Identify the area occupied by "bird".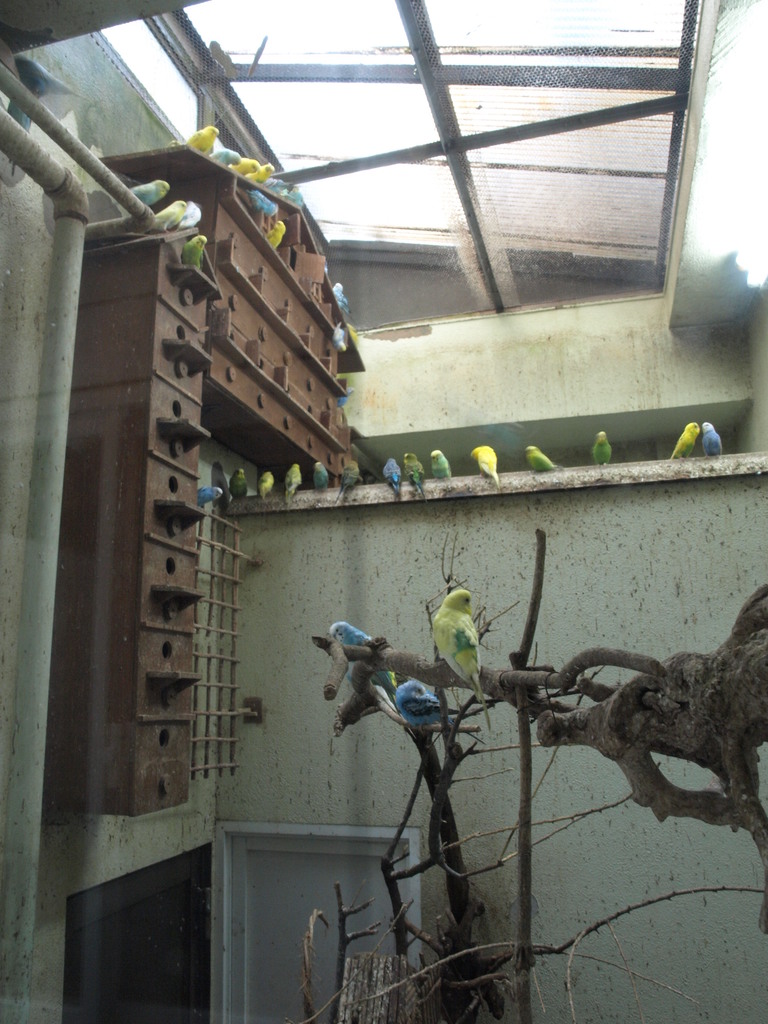
Area: (154, 198, 189, 235).
